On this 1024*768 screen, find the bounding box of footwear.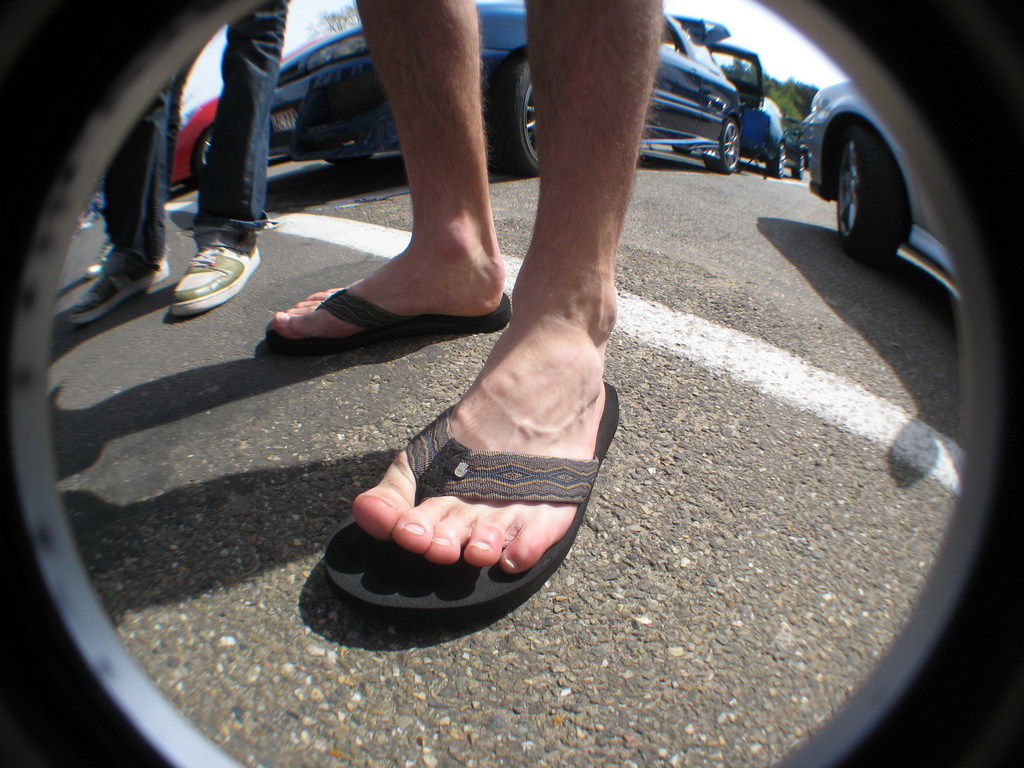
Bounding box: 247:261:482:364.
